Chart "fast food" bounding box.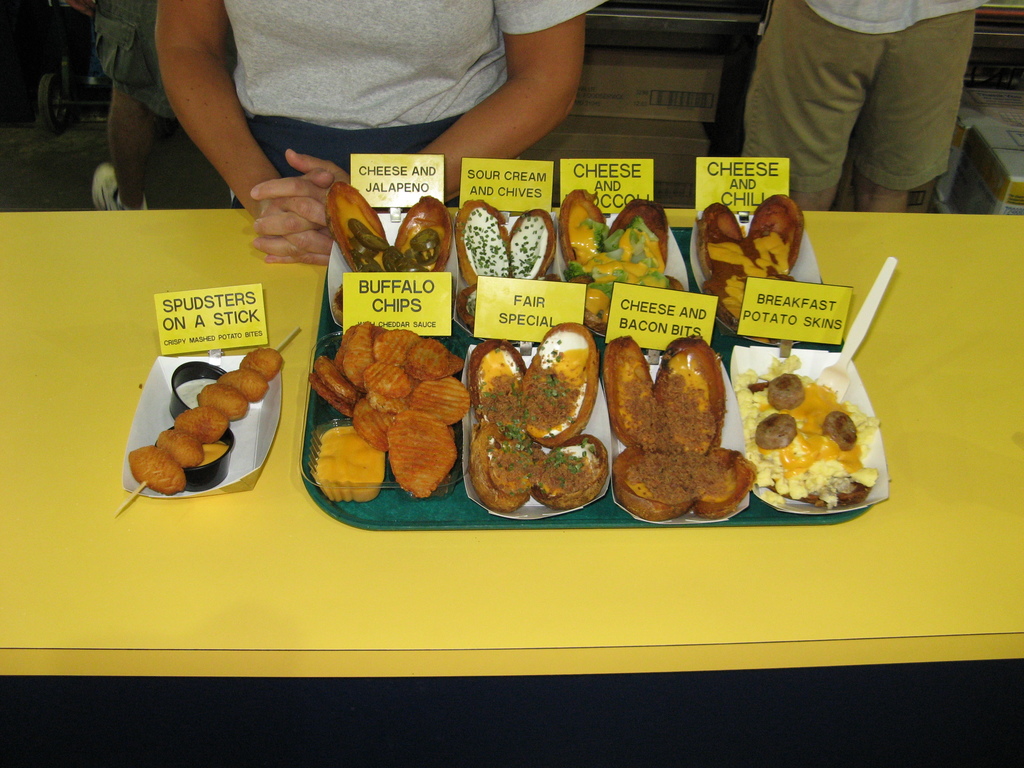
Charted: {"left": 385, "top": 412, "right": 456, "bottom": 490}.
